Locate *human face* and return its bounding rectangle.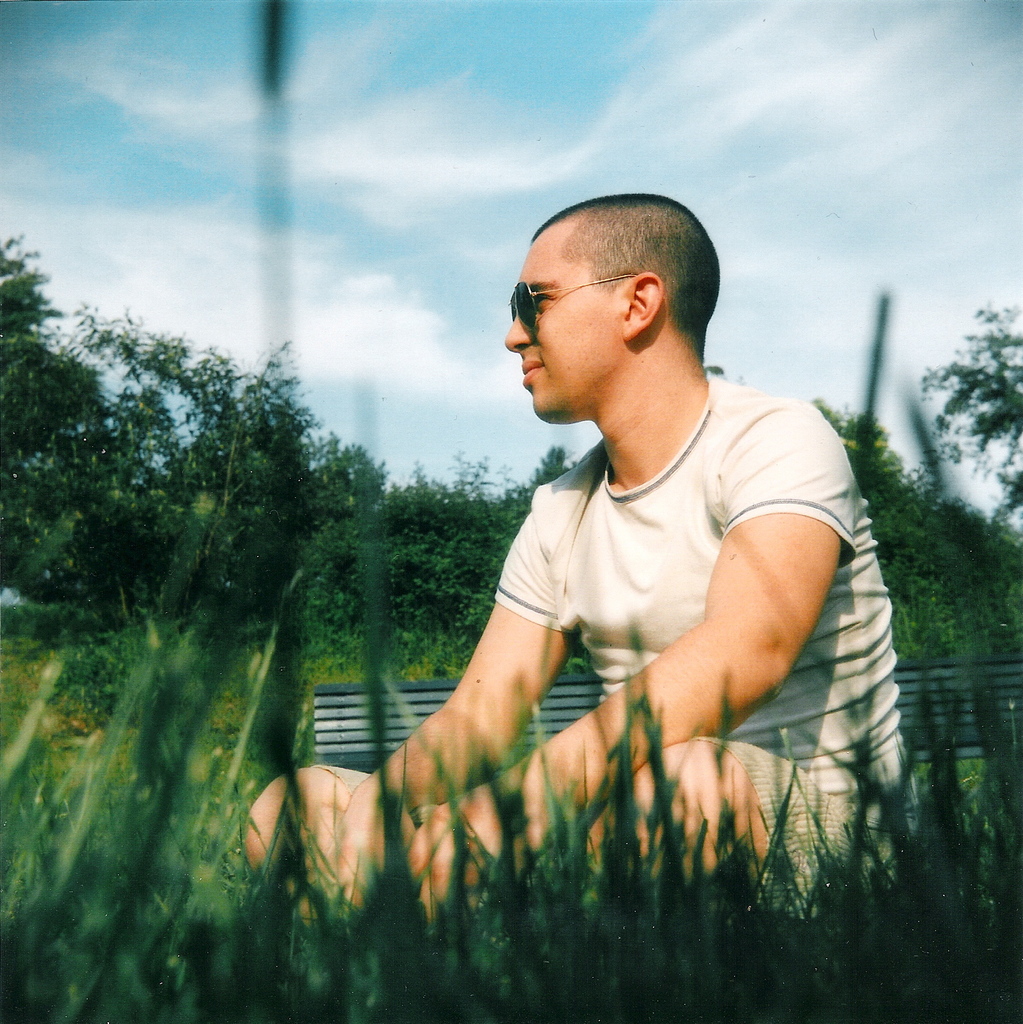
l=504, t=225, r=626, b=419.
